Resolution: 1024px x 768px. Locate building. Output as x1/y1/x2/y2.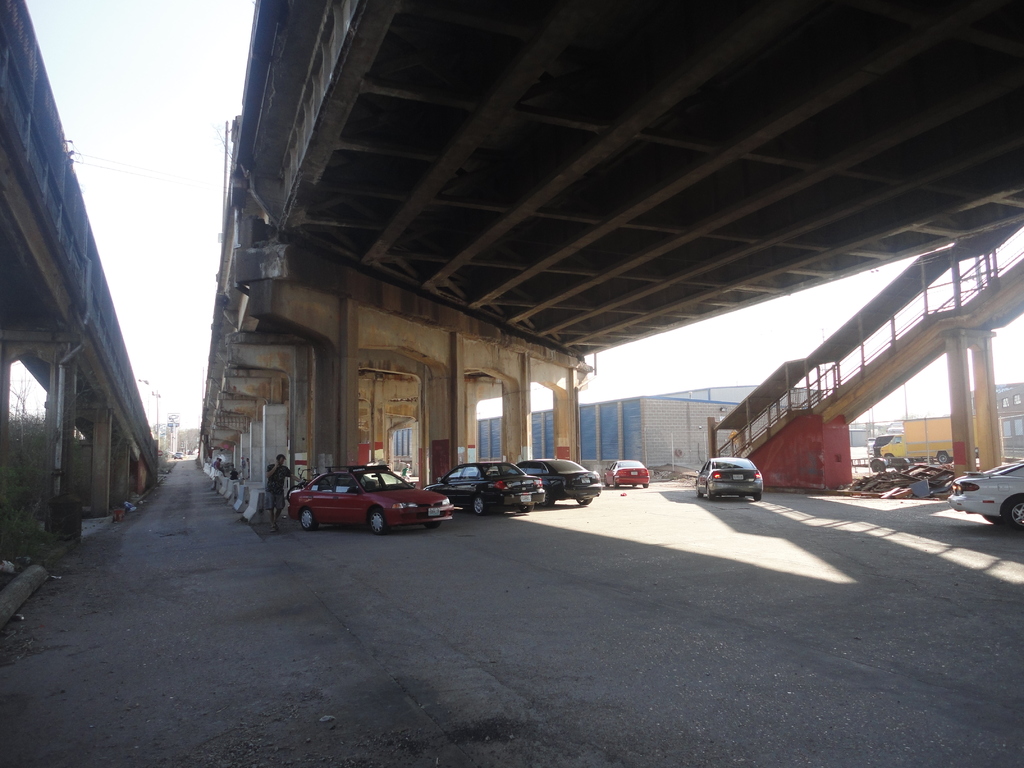
898/416/955/463.
